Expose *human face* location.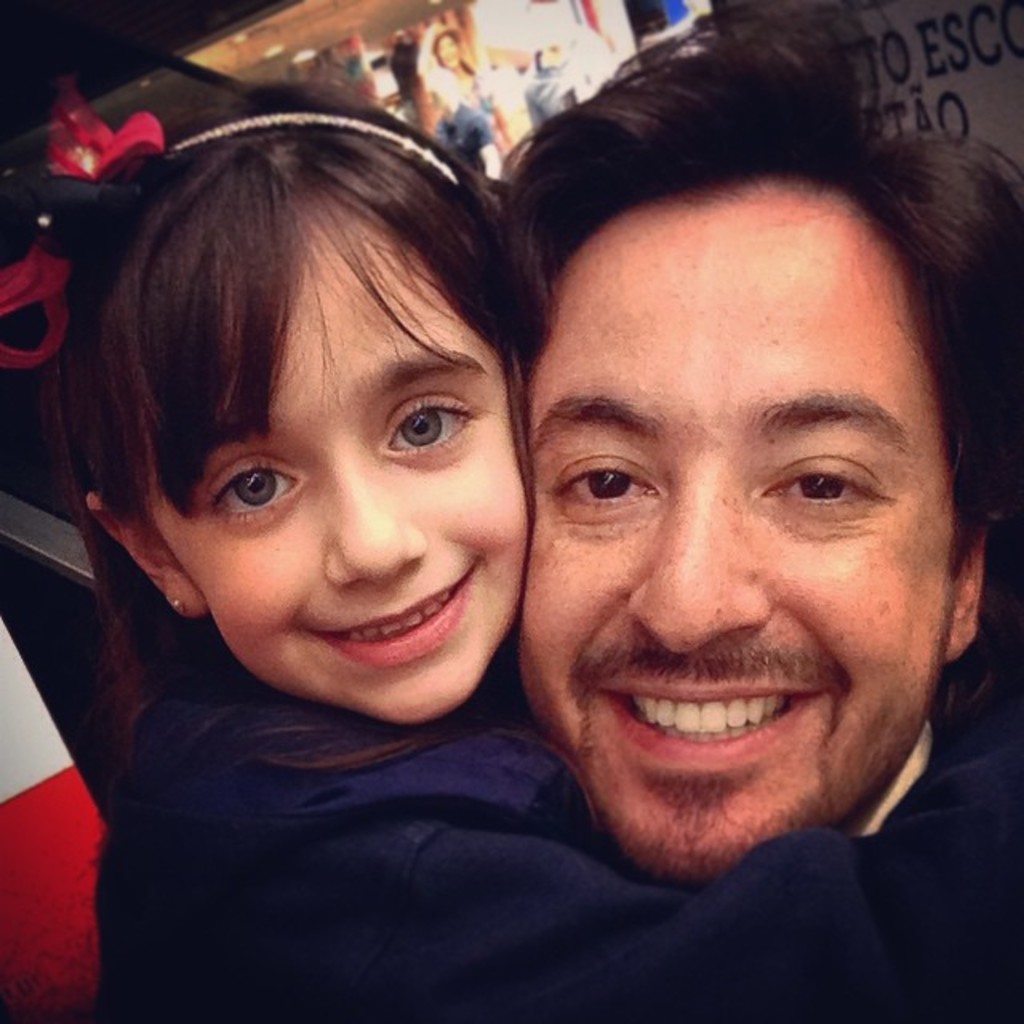
Exposed at Rect(152, 246, 530, 720).
